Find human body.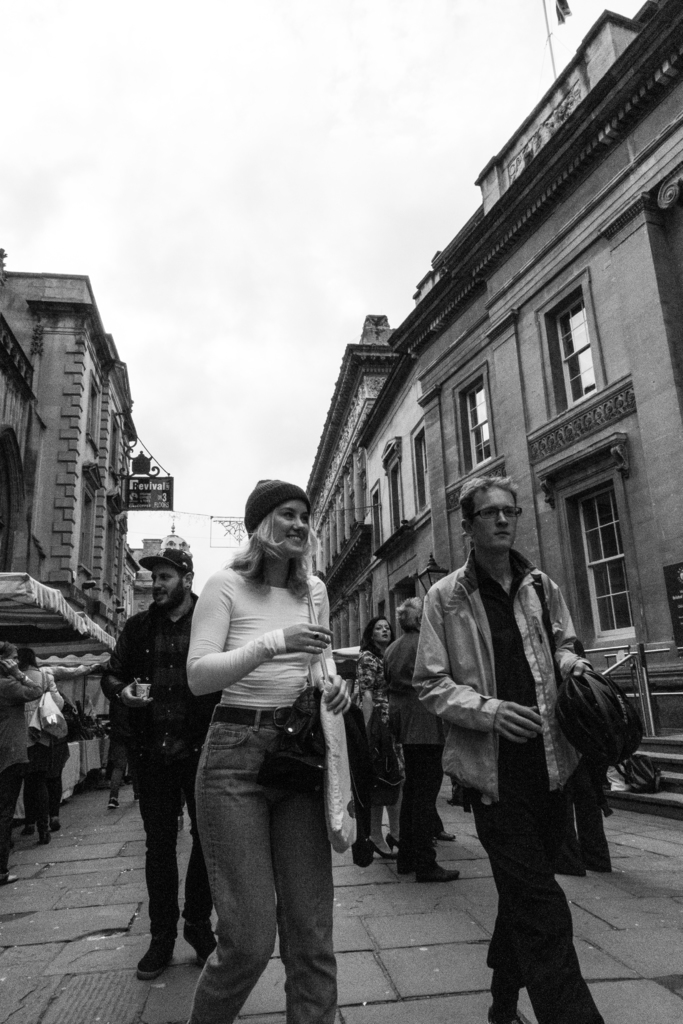
locate(0, 657, 39, 883).
